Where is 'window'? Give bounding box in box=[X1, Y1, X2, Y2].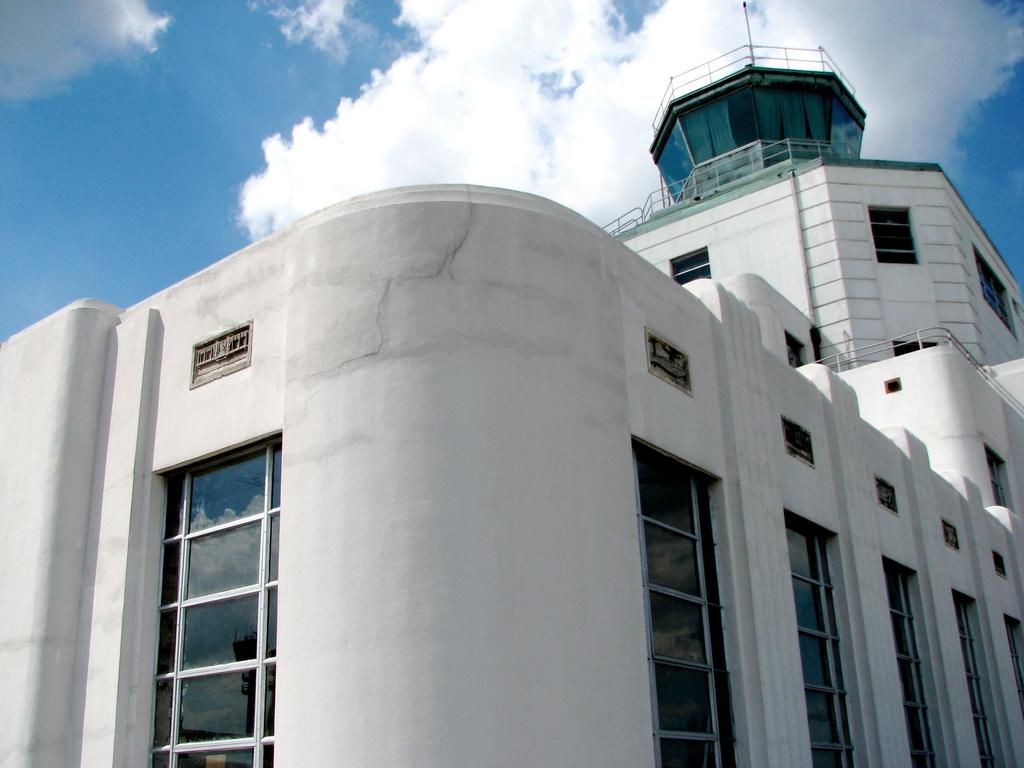
box=[968, 253, 1014, 339].
